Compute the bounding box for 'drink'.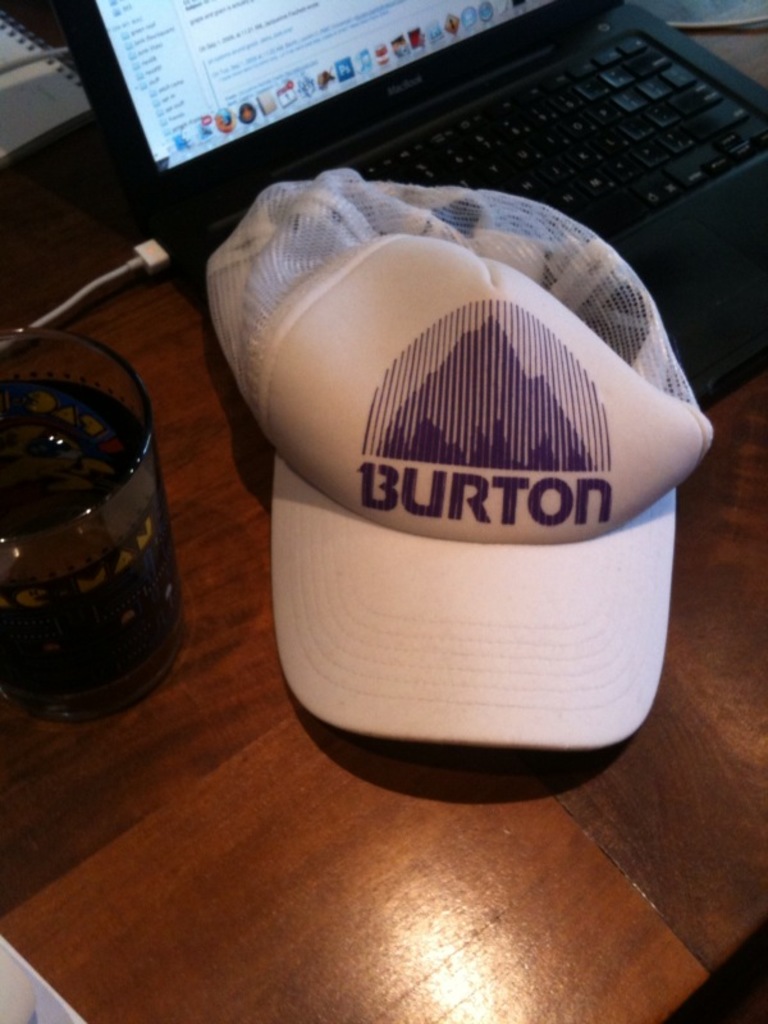
left=5, top=303, right=192, bottom=781.
